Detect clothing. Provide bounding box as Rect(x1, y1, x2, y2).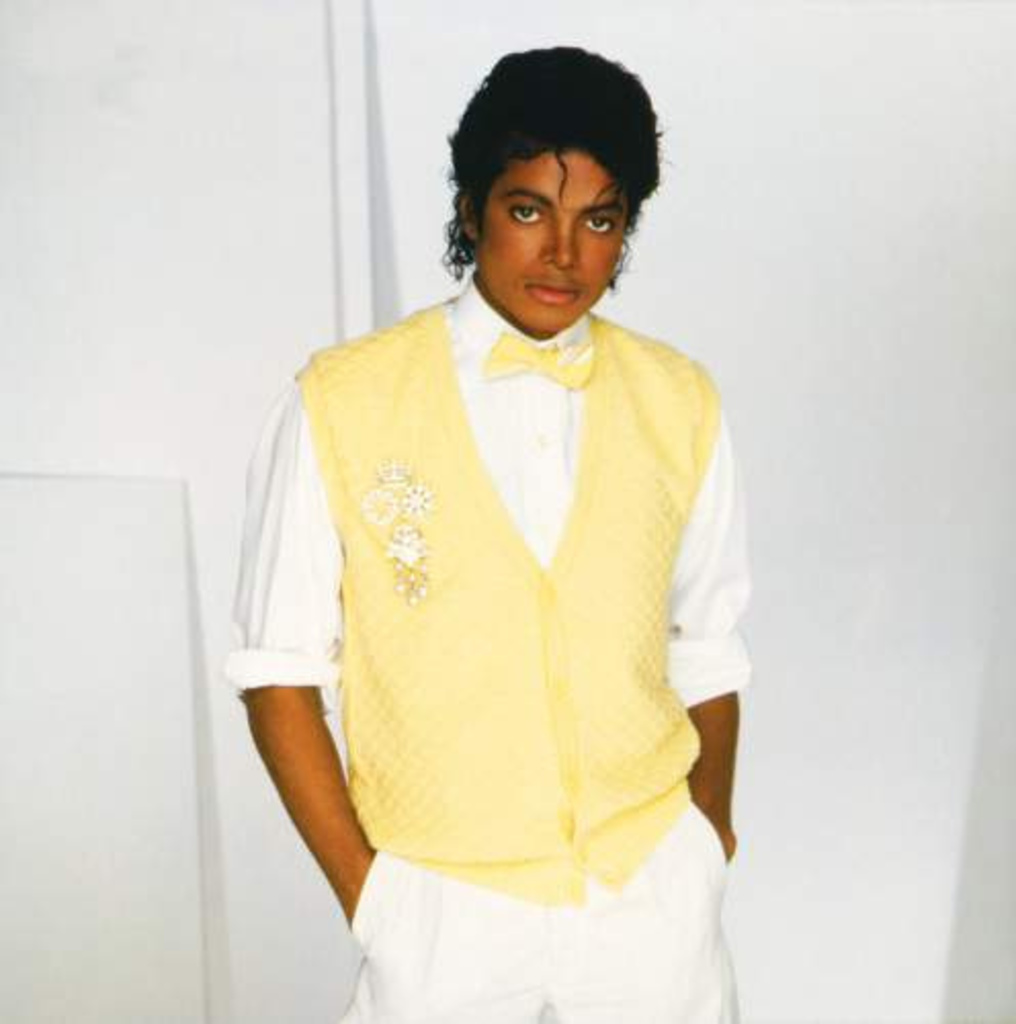
Rect(330, 784, 746, 1022).
